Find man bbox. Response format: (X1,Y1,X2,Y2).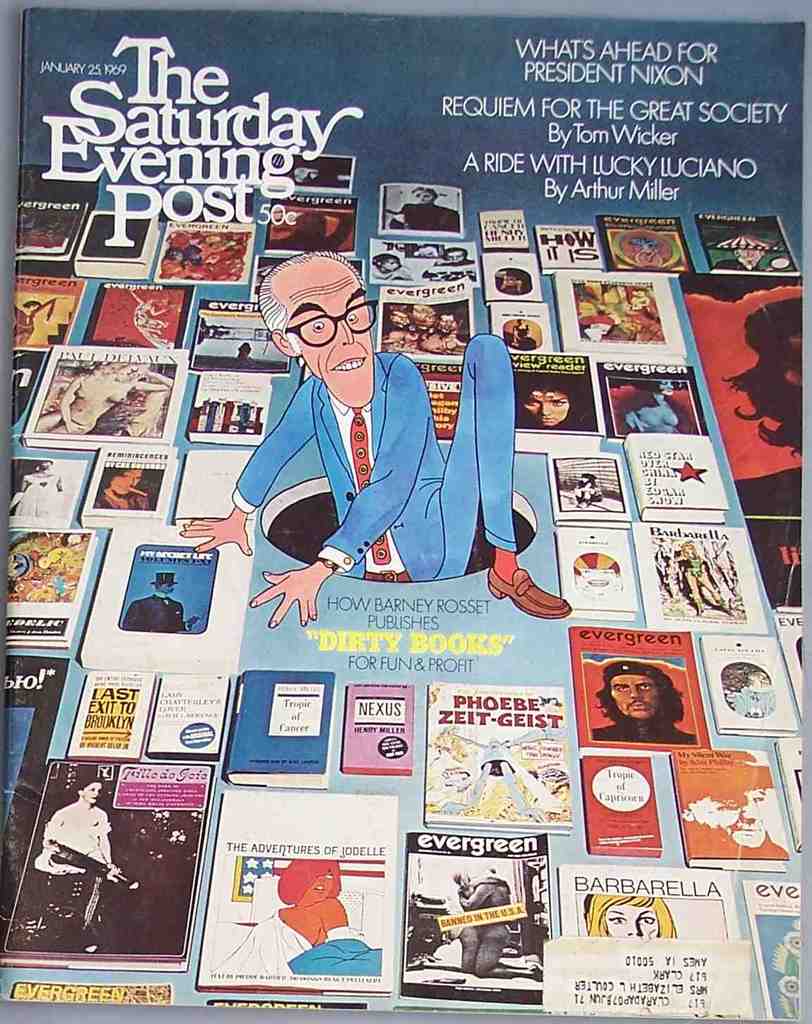
(180,240,571,620).
